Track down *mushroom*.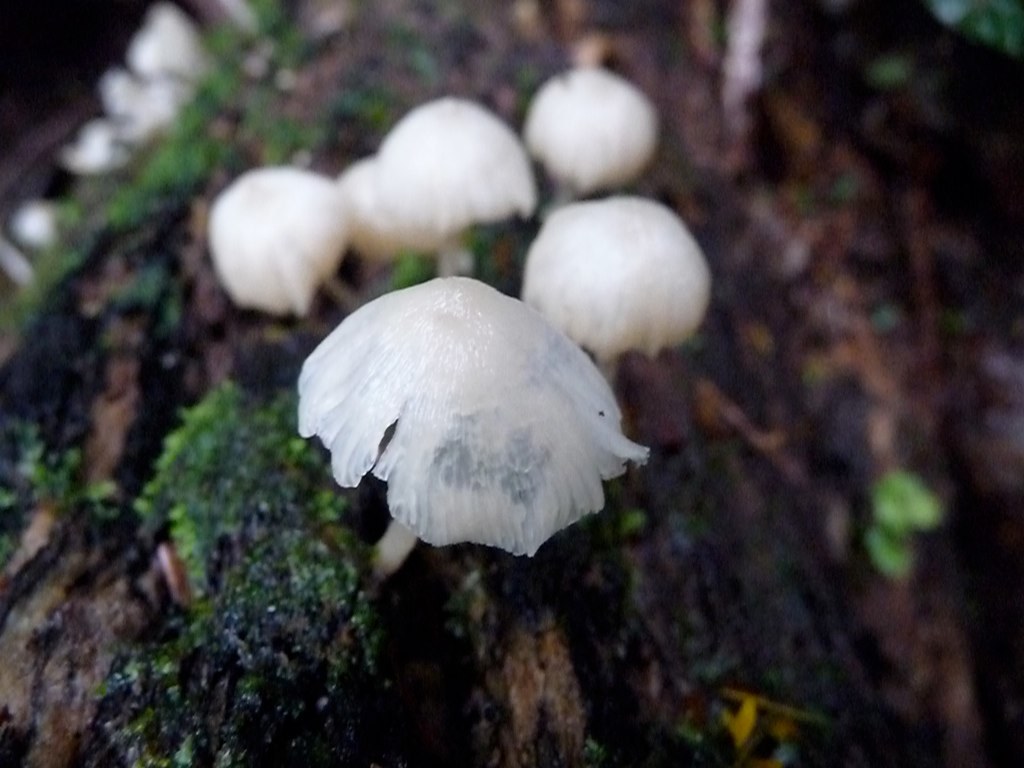
Tracked to 367/89/537/281.
